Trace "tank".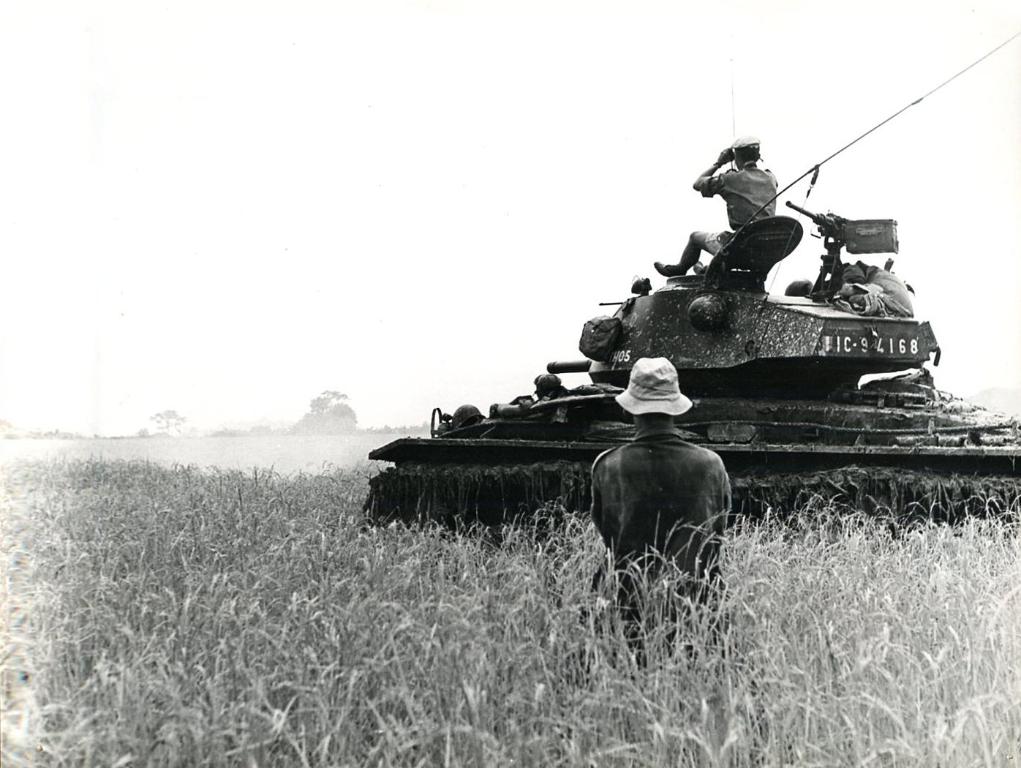
Traced to 363:34:1020:545.
